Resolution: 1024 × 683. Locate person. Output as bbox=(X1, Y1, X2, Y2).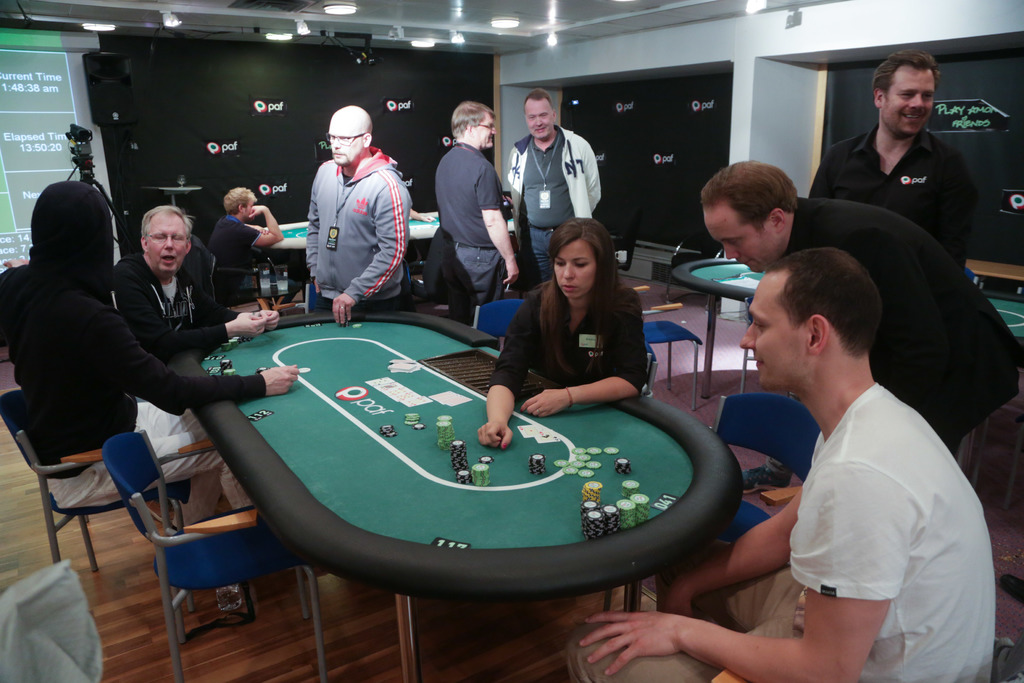
bbox=(298, 96, 404, 337).
